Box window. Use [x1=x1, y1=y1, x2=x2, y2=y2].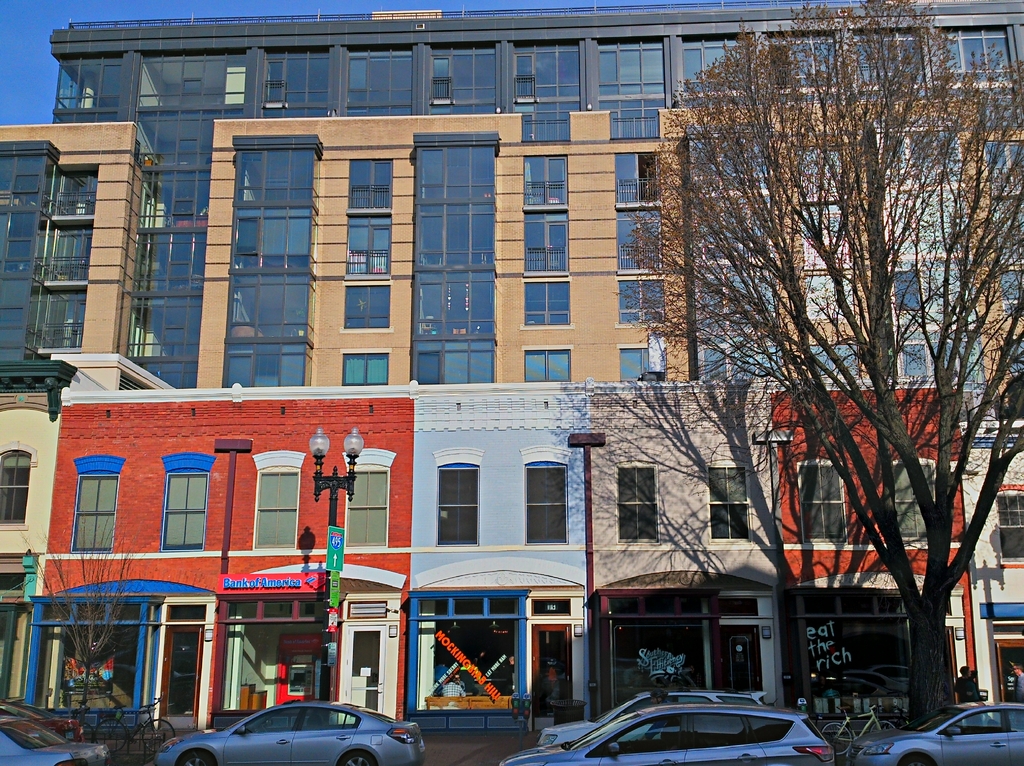
[x1=166, y1=472, x2=206, y2=551].
